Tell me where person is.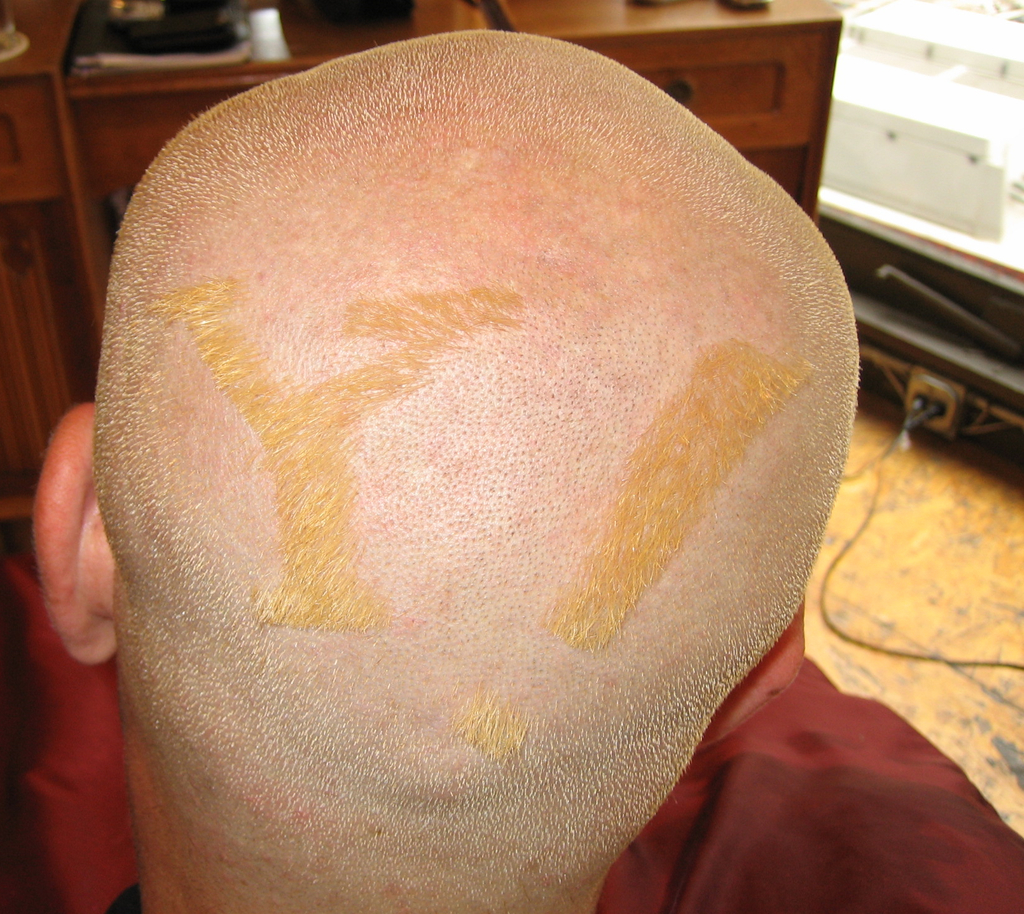
person is at left=31, top=29, right=872, bottom=913.
